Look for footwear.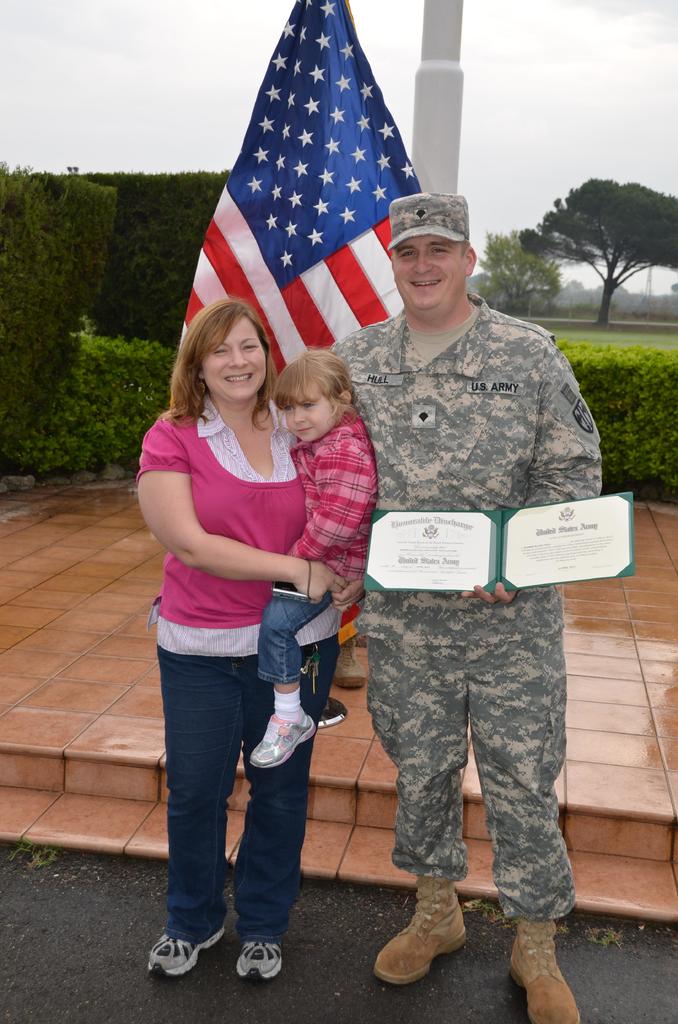
Found: x1=505 y1=903 x2=584 y2=1023.
